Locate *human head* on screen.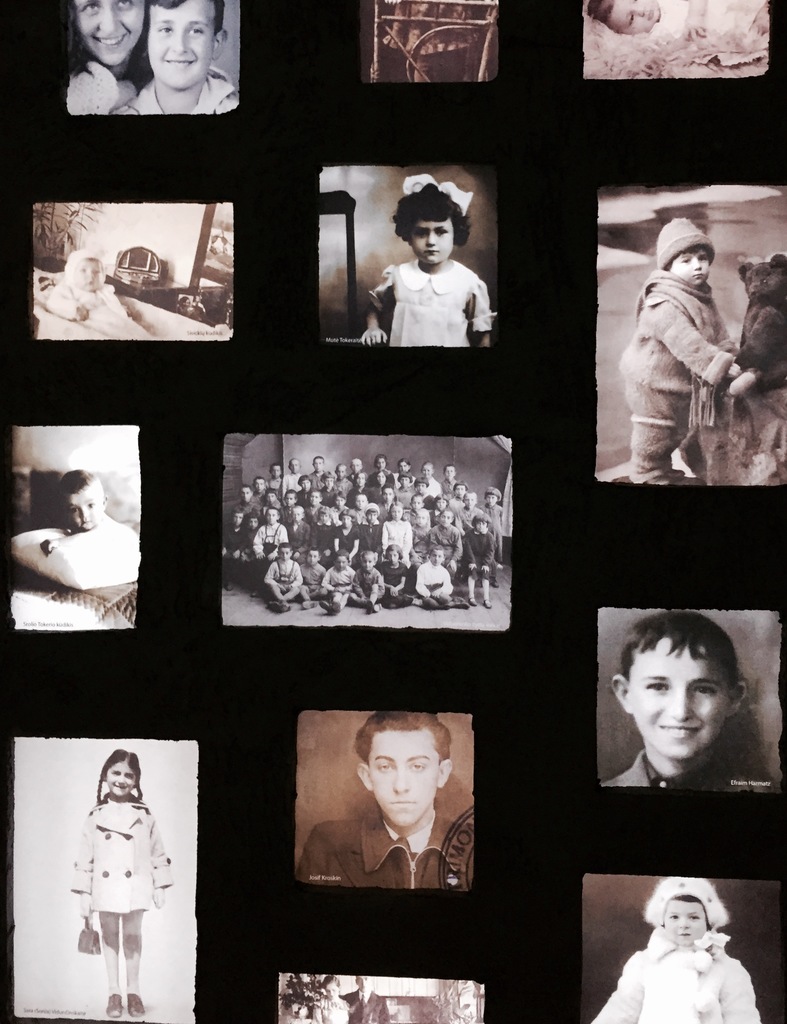
On screen at detection(436, 498, 447, 514).
